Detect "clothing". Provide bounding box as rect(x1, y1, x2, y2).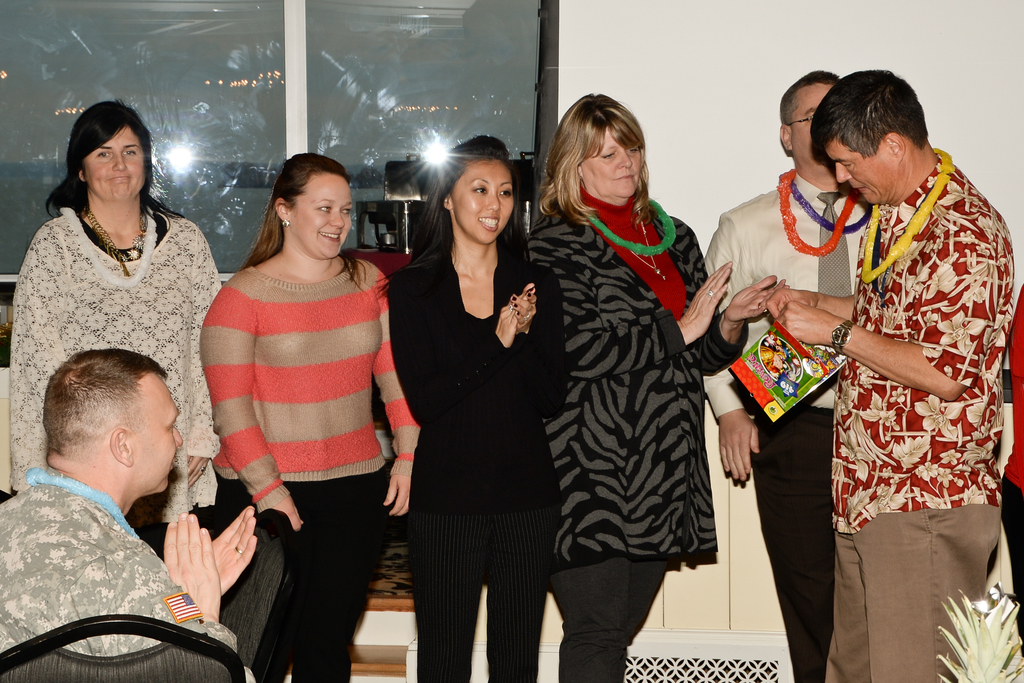
rect(698, 169, 869, 682).
